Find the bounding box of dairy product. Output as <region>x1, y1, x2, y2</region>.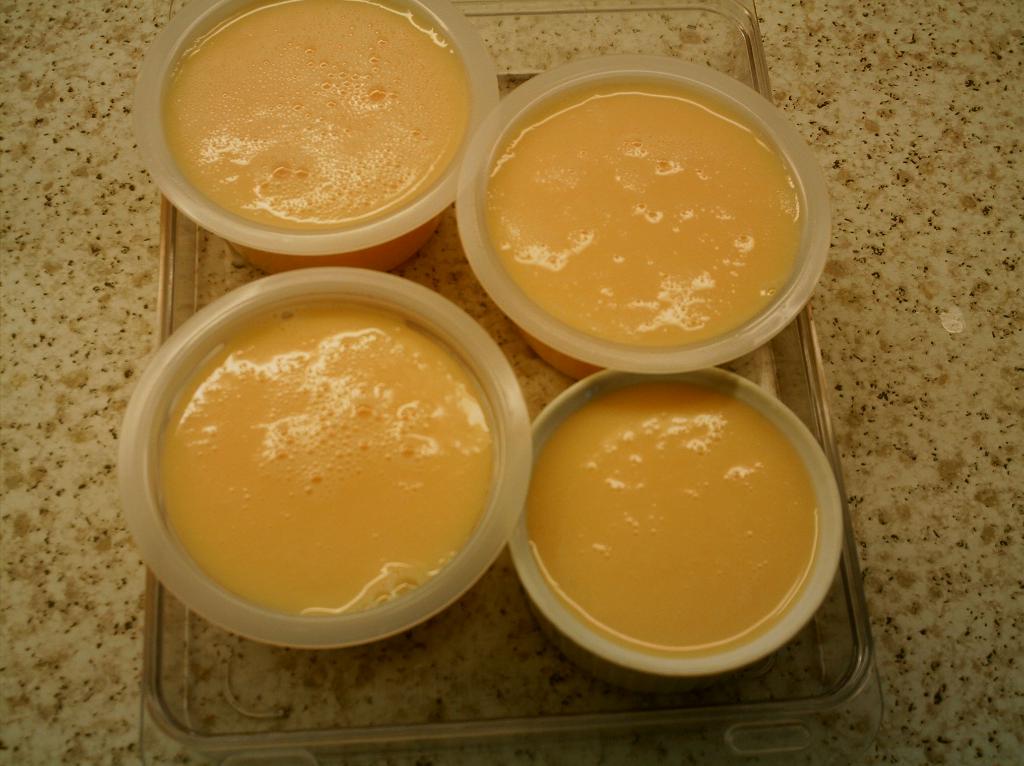
<region>163, 302, 492, 618</region>.
